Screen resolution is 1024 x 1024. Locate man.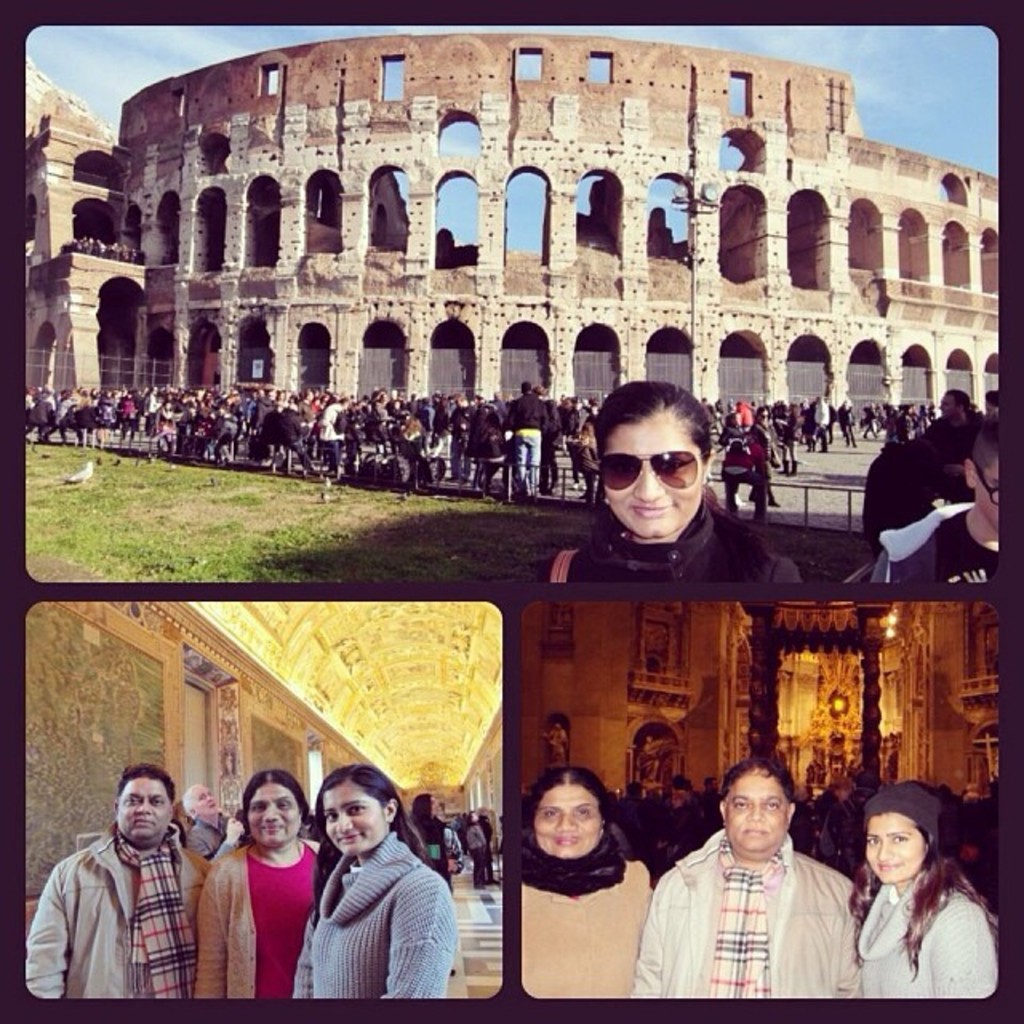
crop(5, 765, 214, 1002).
